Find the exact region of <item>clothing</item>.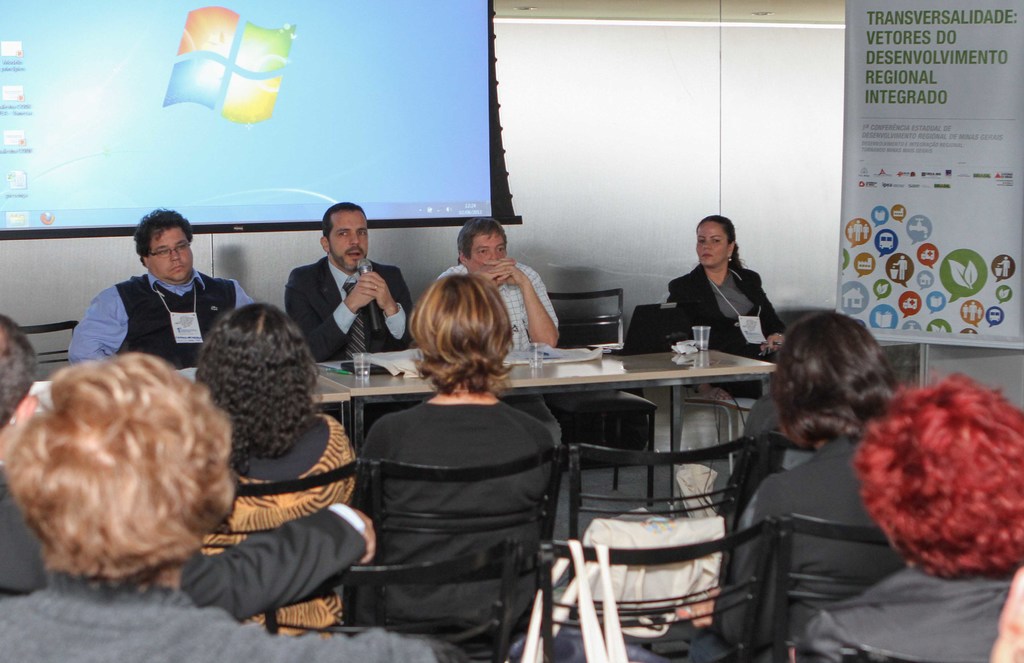
Exact region: l=0, t=569, r=451, b=662.
